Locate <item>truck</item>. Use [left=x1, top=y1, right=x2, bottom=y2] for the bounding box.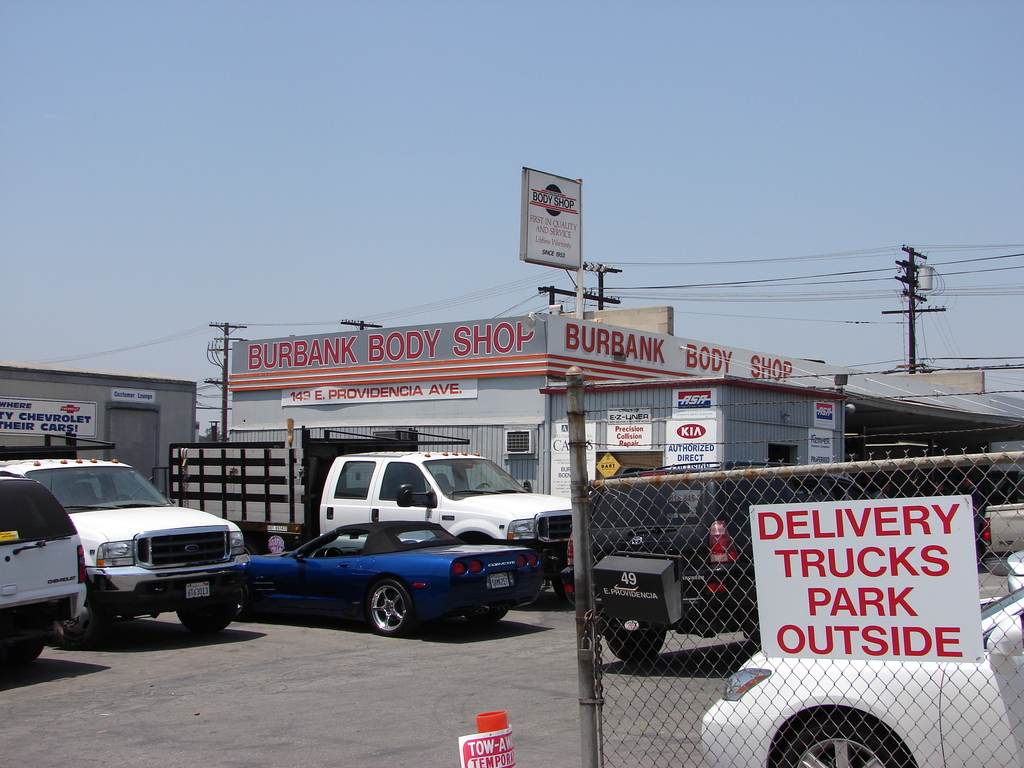
[left=980, top=500, right=1023, bottom=579].
